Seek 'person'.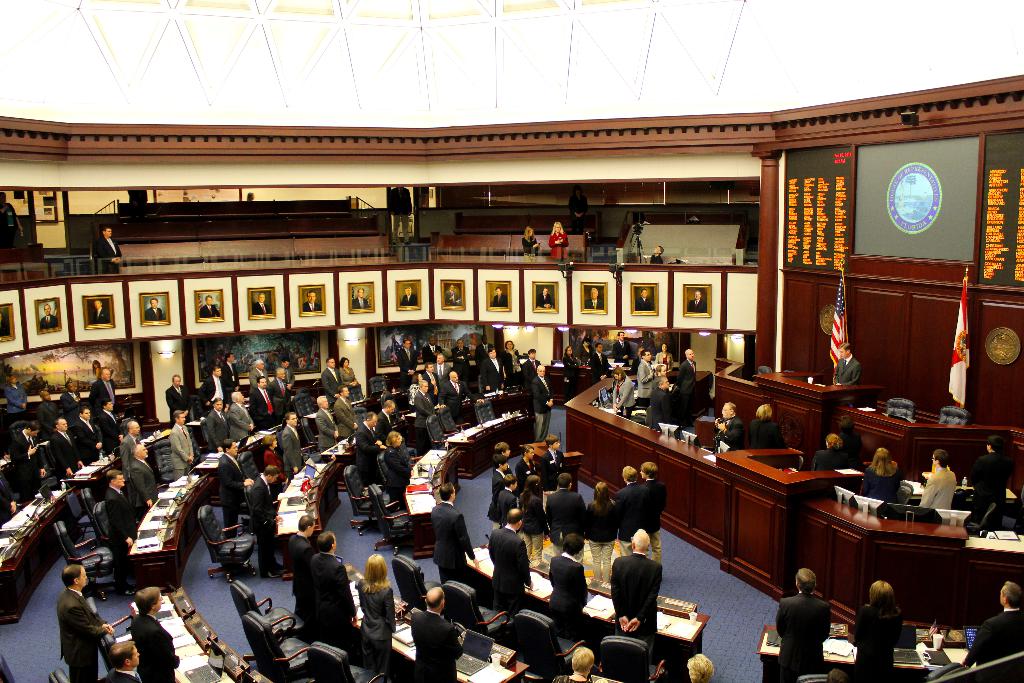
[x1=771, y1=569, x2=823, y2=682].
